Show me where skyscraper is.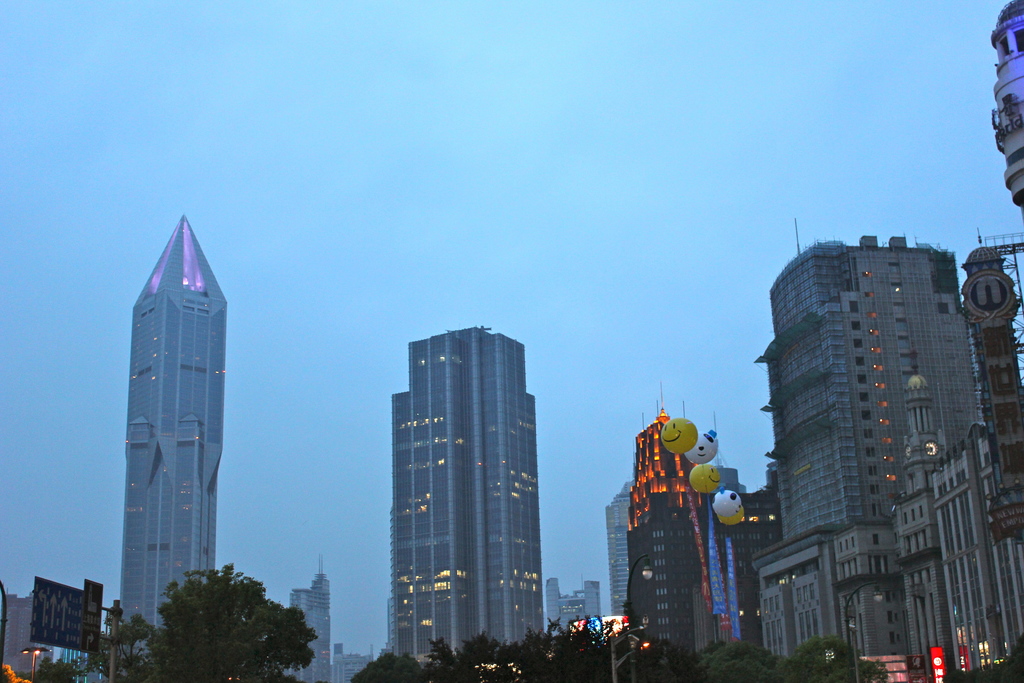
skyscraper is at 112/210/228/634.
